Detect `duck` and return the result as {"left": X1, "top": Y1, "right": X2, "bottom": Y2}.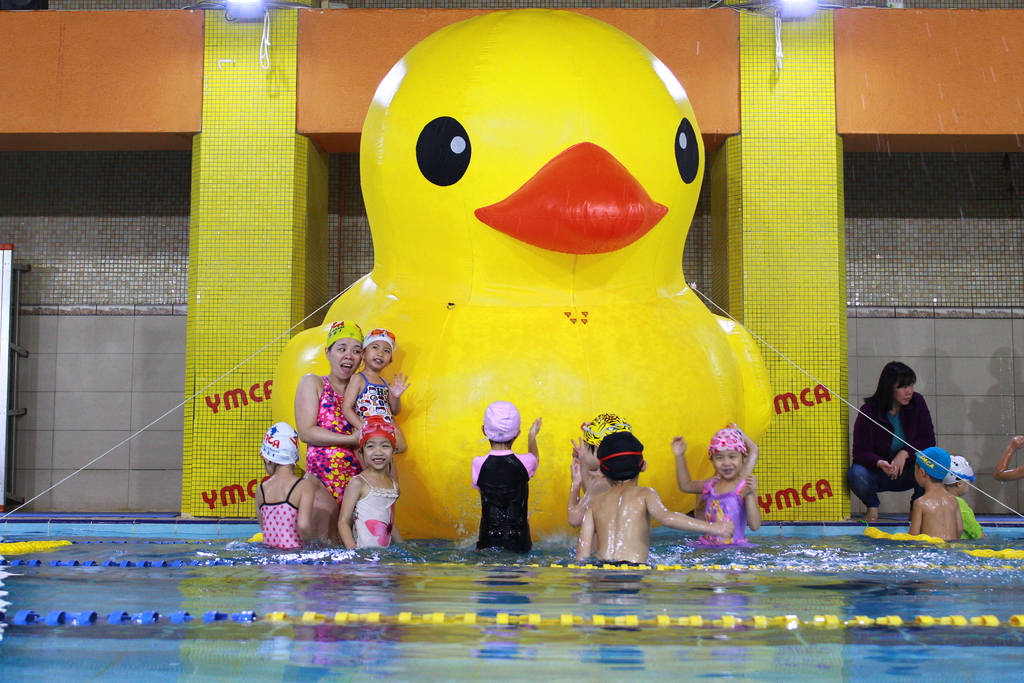
{"left": 204, "top": 33, "right": 815, "bottom": 586}.
